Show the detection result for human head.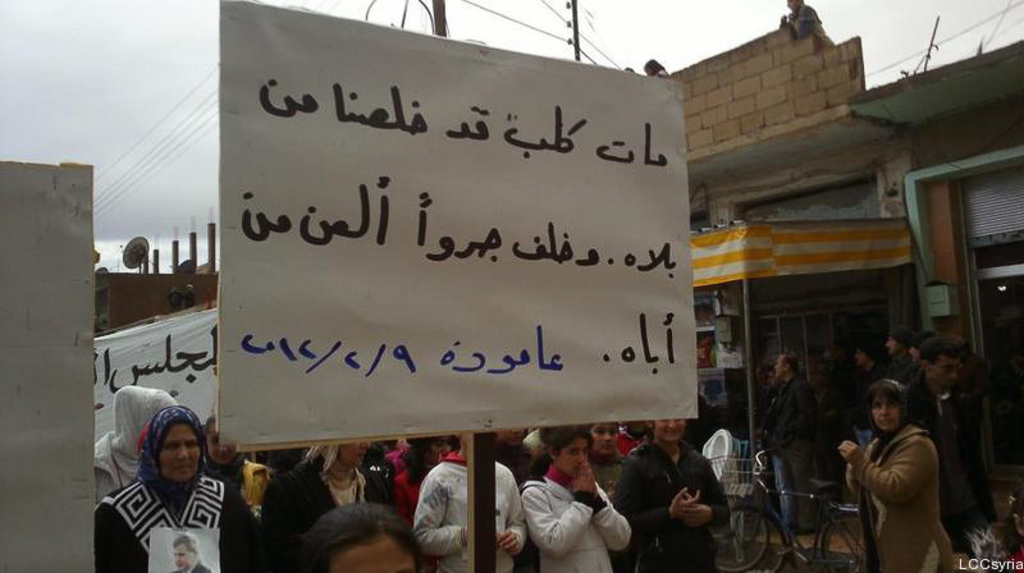
(left=854, top=343, right=878, bottom=367).
